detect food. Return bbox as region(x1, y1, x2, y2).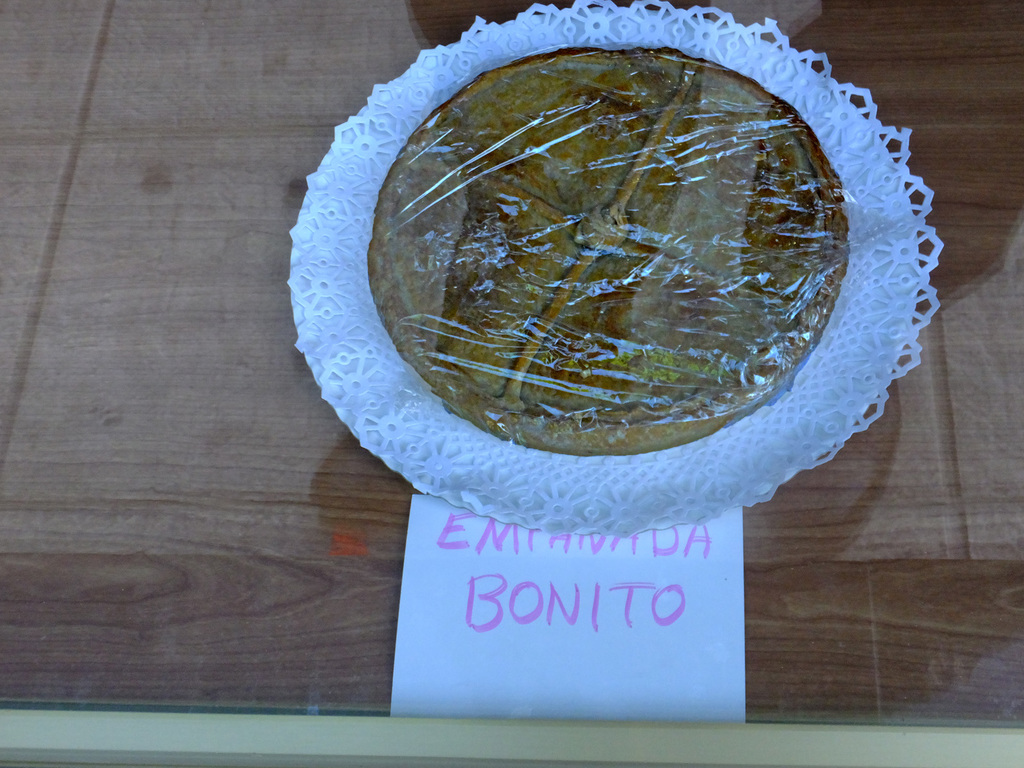
region(367, 45, 851, 457).
